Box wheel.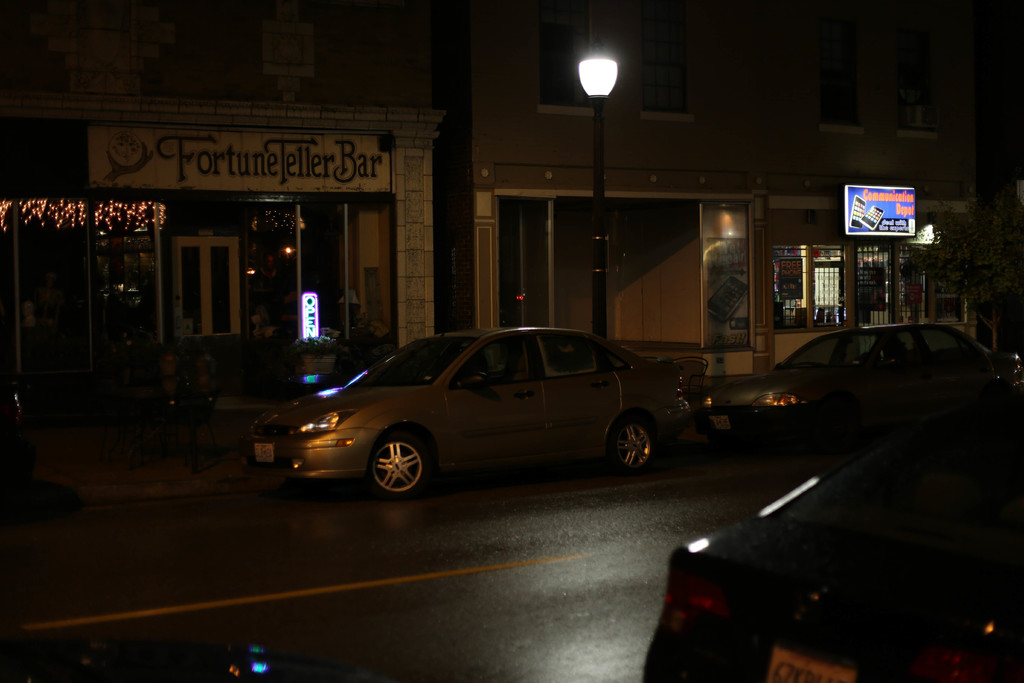
<region>606, 411, 668, 478</region>.
